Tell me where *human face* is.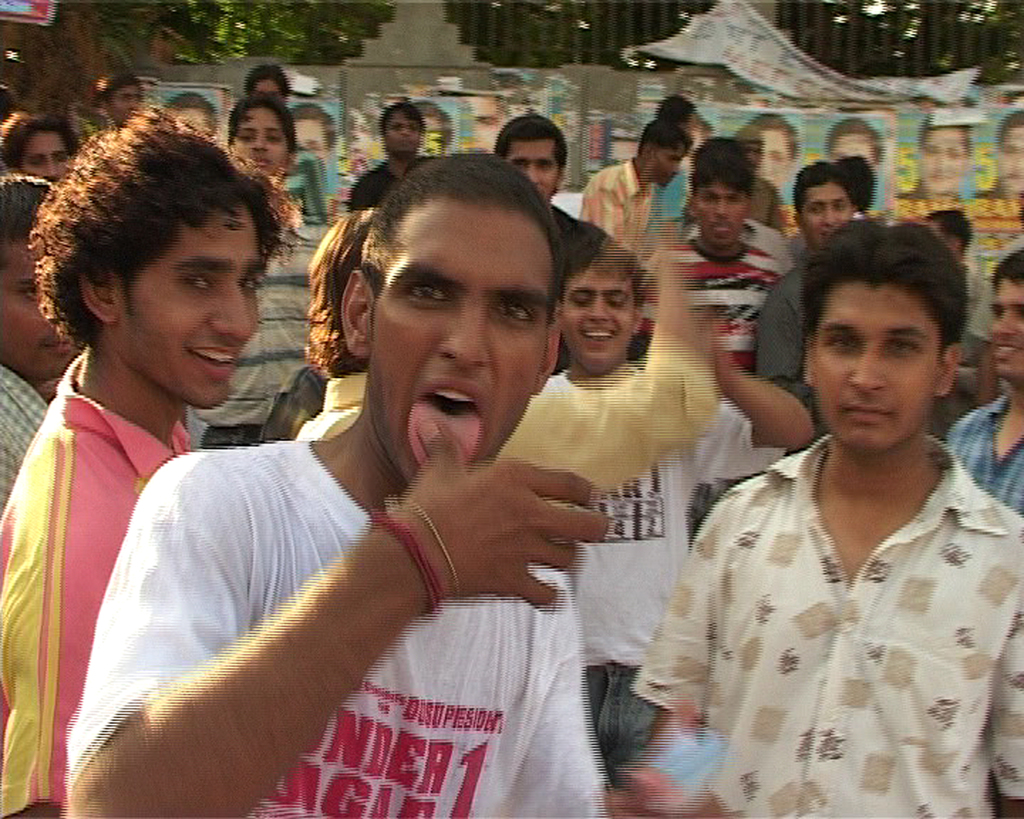
*human face* is at box=[117, 212, 264, 410].
